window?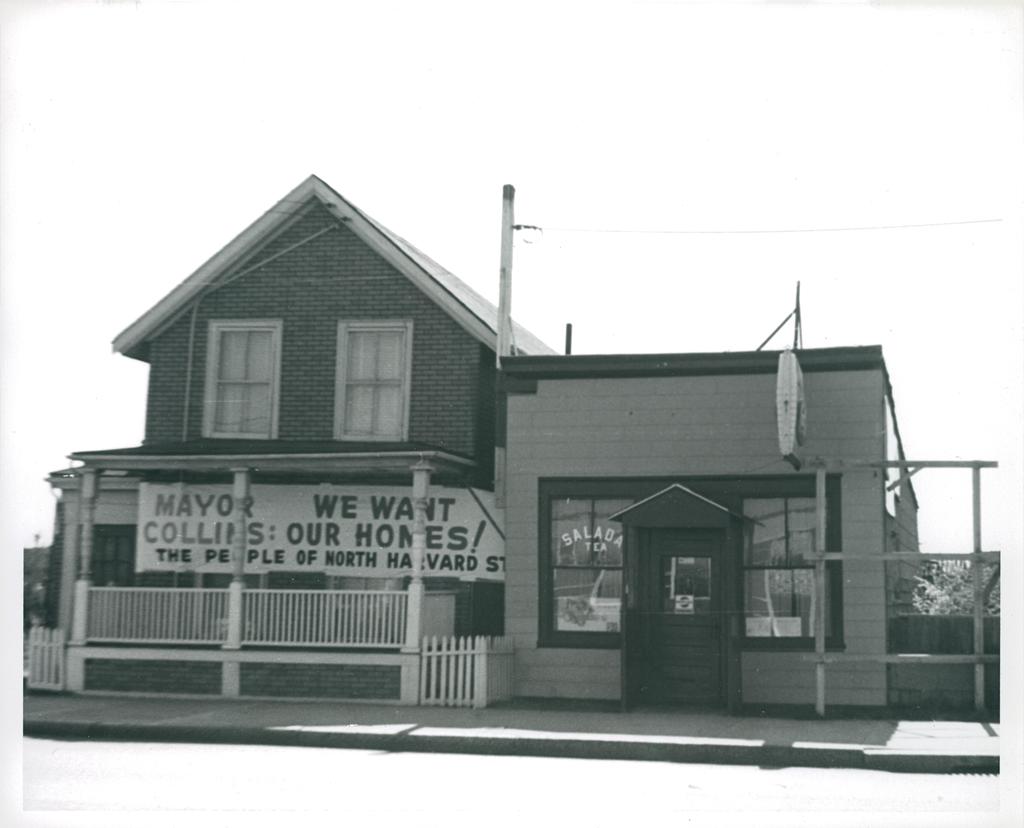
x1=532 y1=478 x2=844 y2=651
